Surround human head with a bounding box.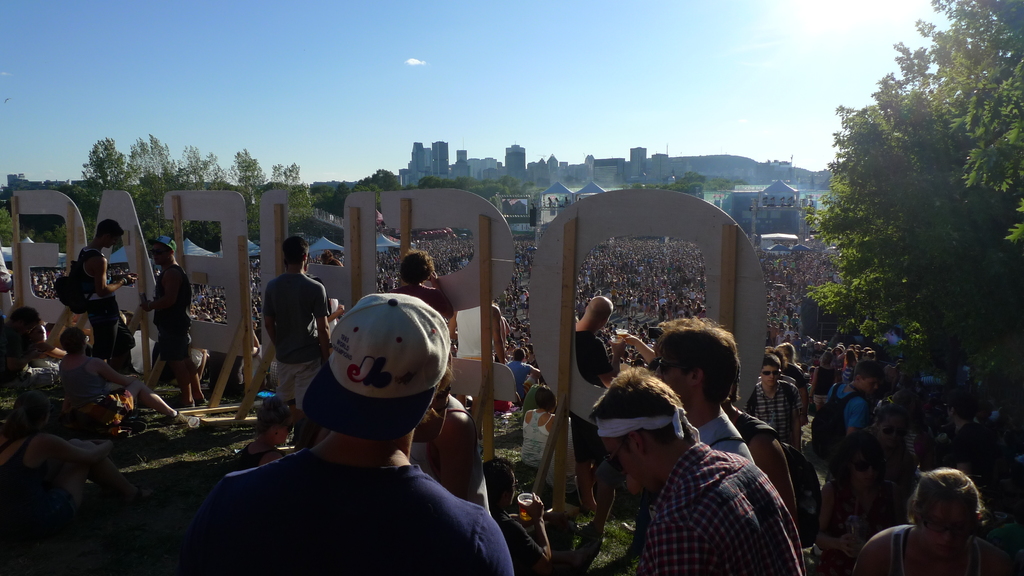
left=586, top=296, right=622, bottom=330.
